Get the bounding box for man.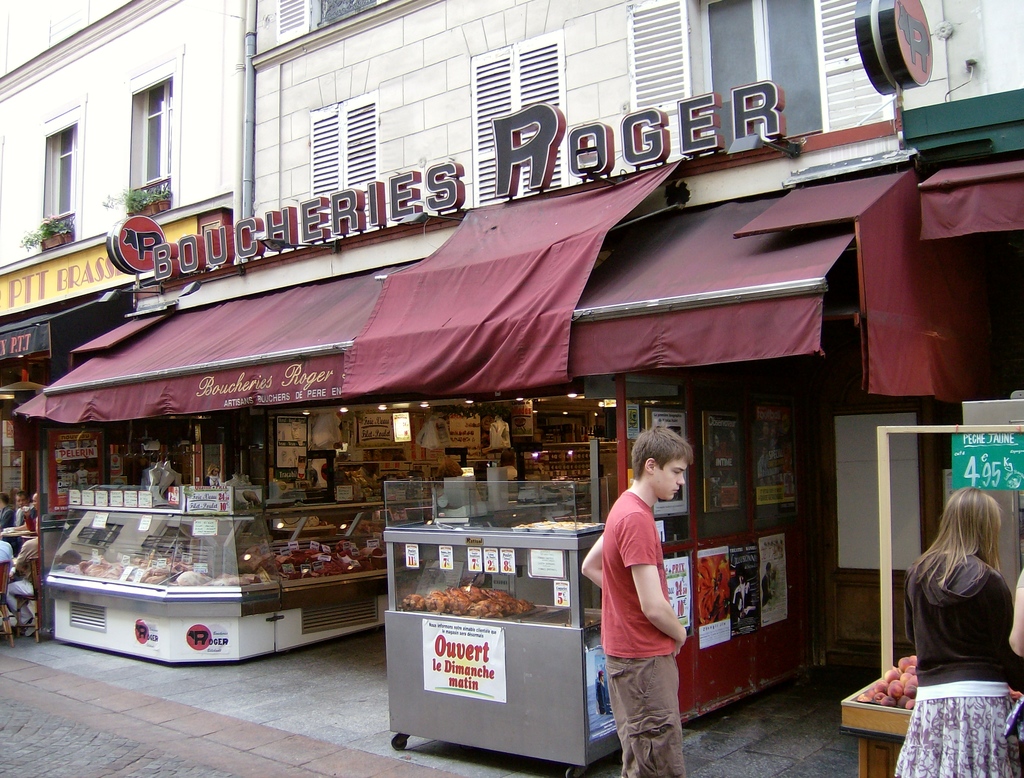
l=7, t=501, r=32, b=544.
